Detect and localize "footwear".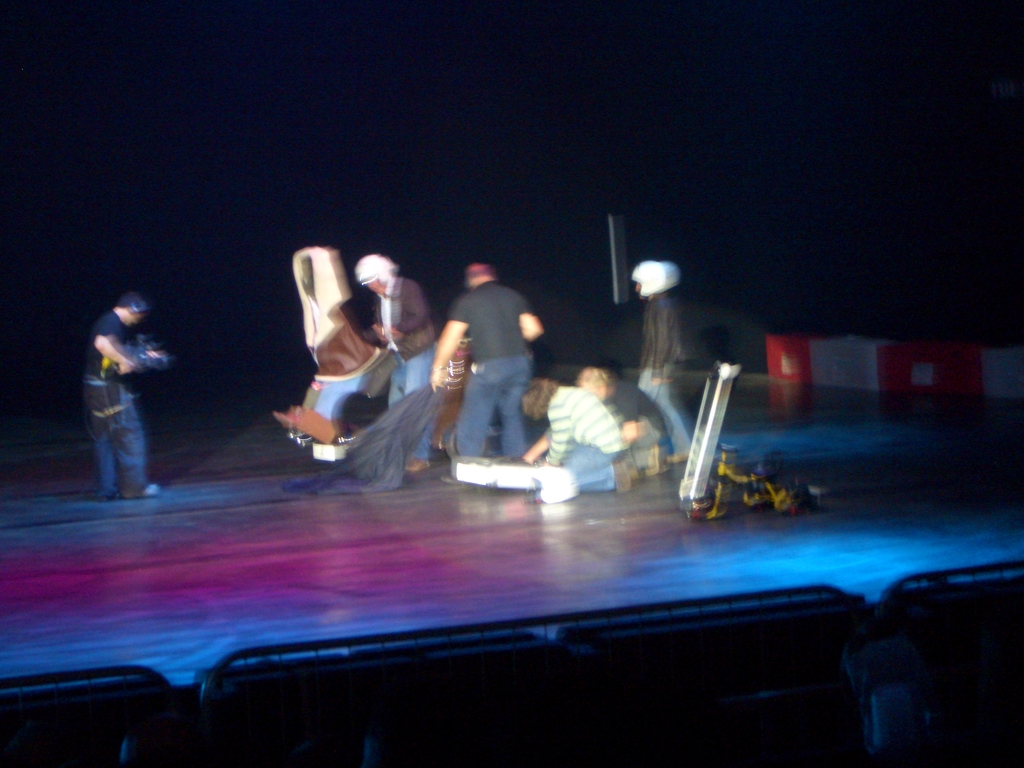
Localized at rect(405, 456, 428, 470).
